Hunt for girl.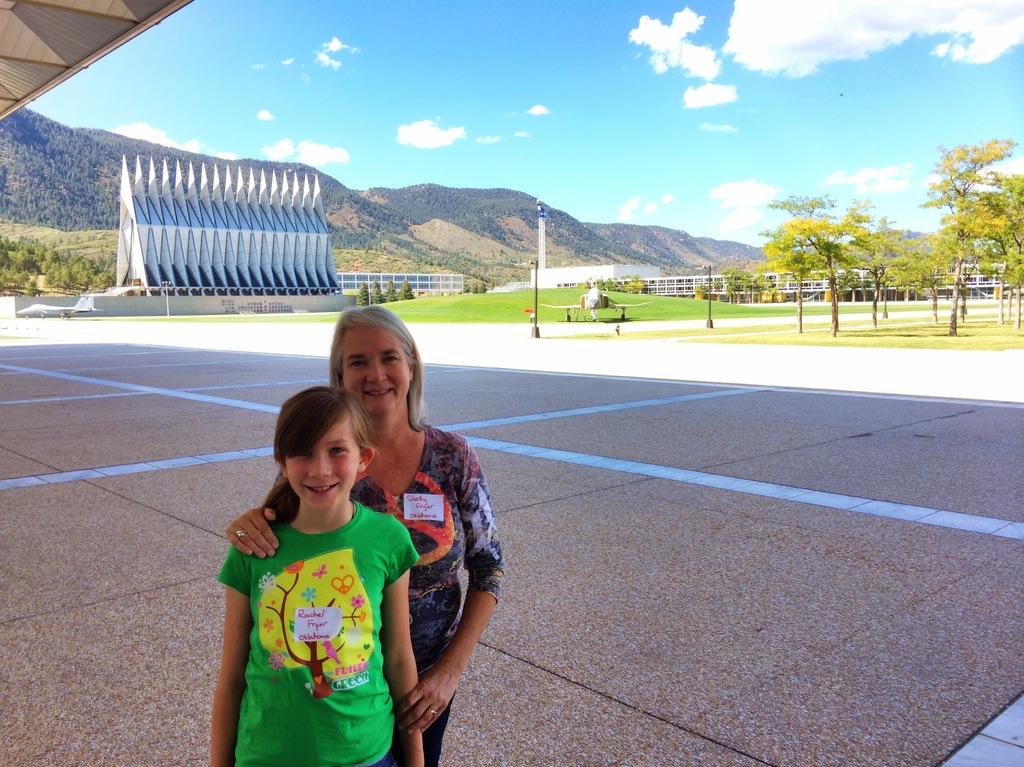
Hunted down at bbox=(209, 384, 426, 766).
